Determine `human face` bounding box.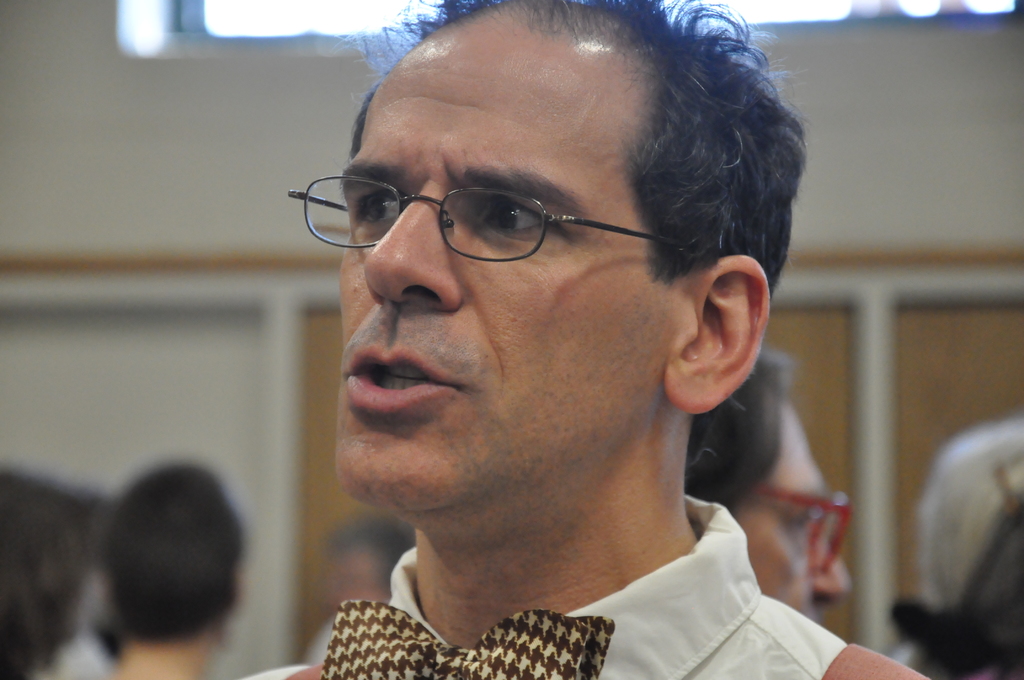
Determined: (left=329, top=535, right=384, bottom=606).
